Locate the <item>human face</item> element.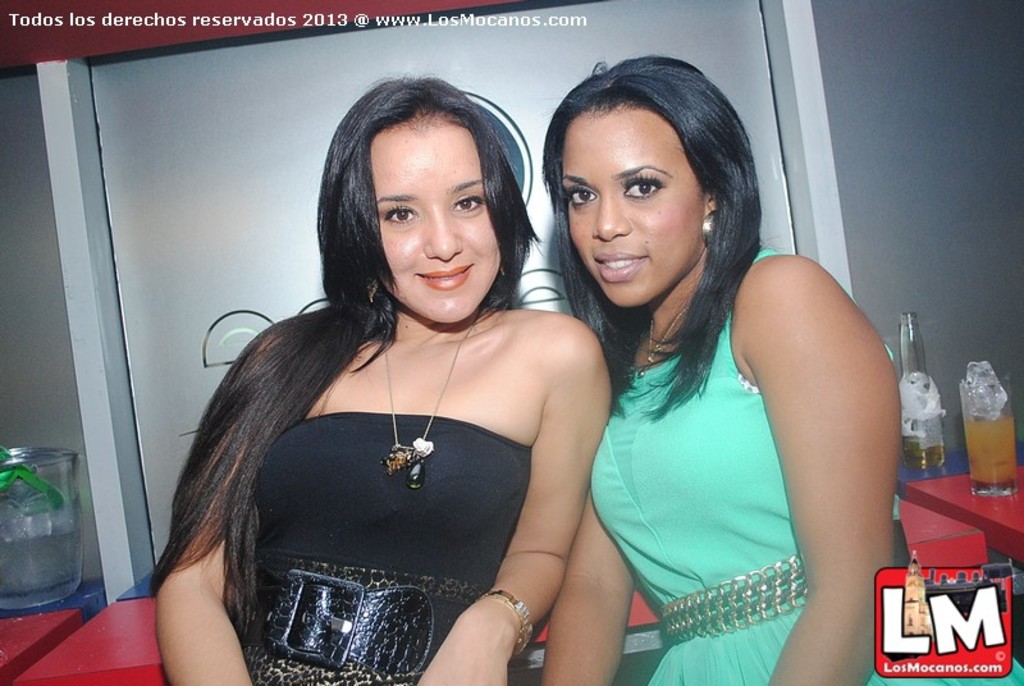
Element bbox: 369, 106, 503, 326.
